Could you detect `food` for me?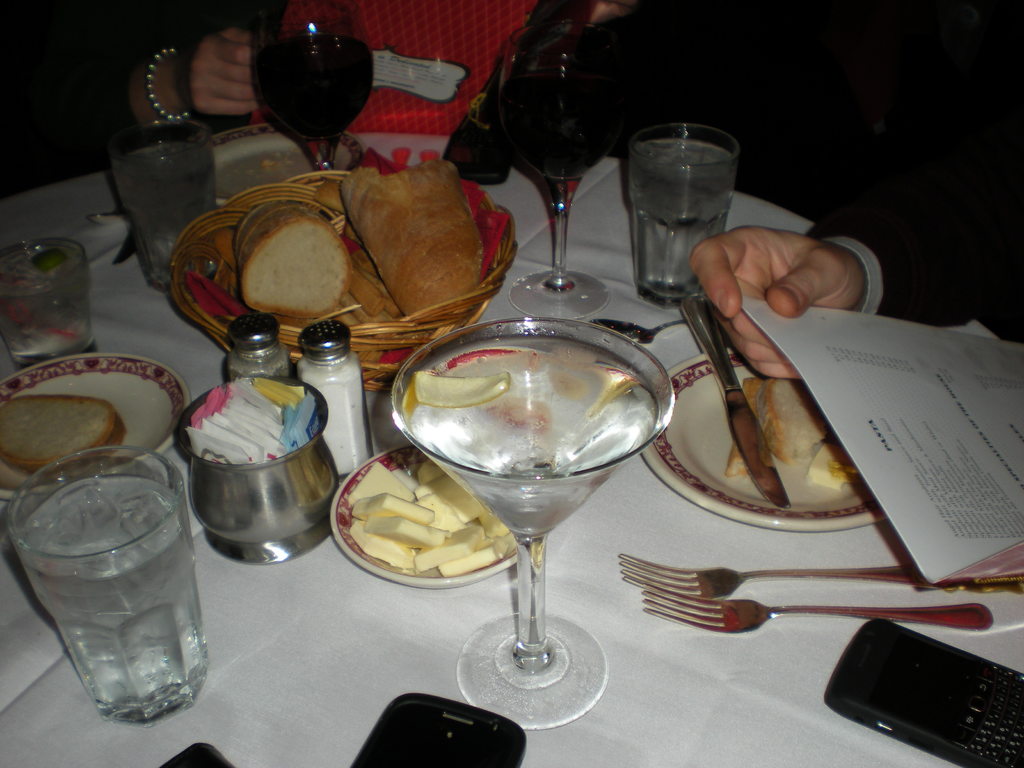
Detection result: 200,191,365,324.
